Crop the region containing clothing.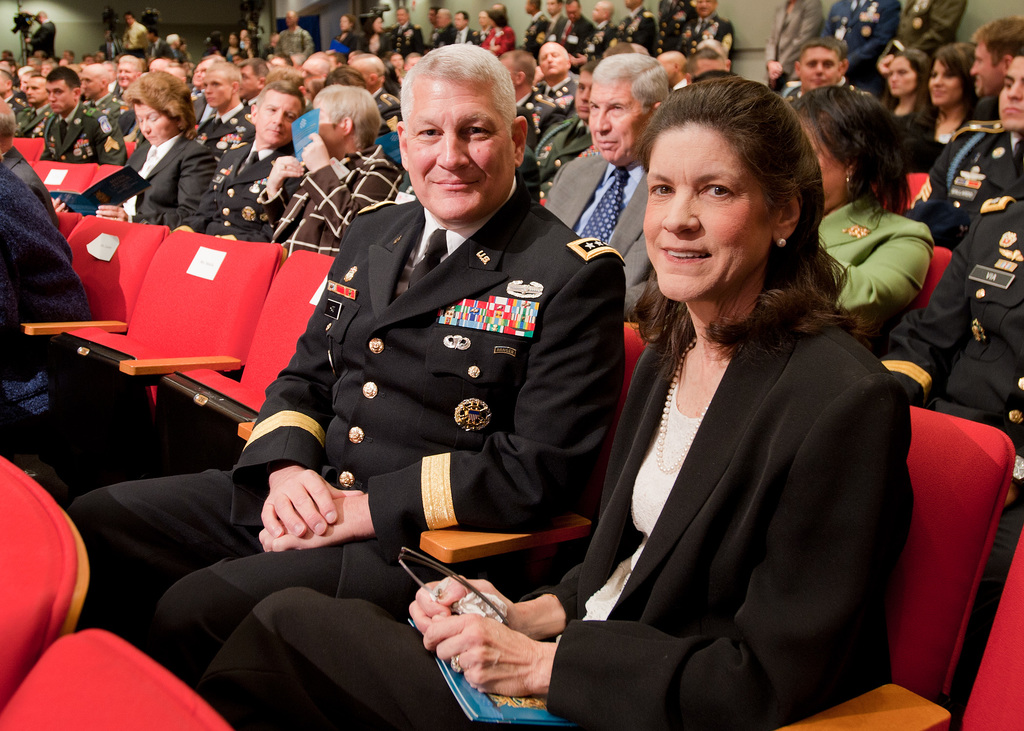
Crop region: pyautogui.locateOnScreen(180, 148, 308, 242).
